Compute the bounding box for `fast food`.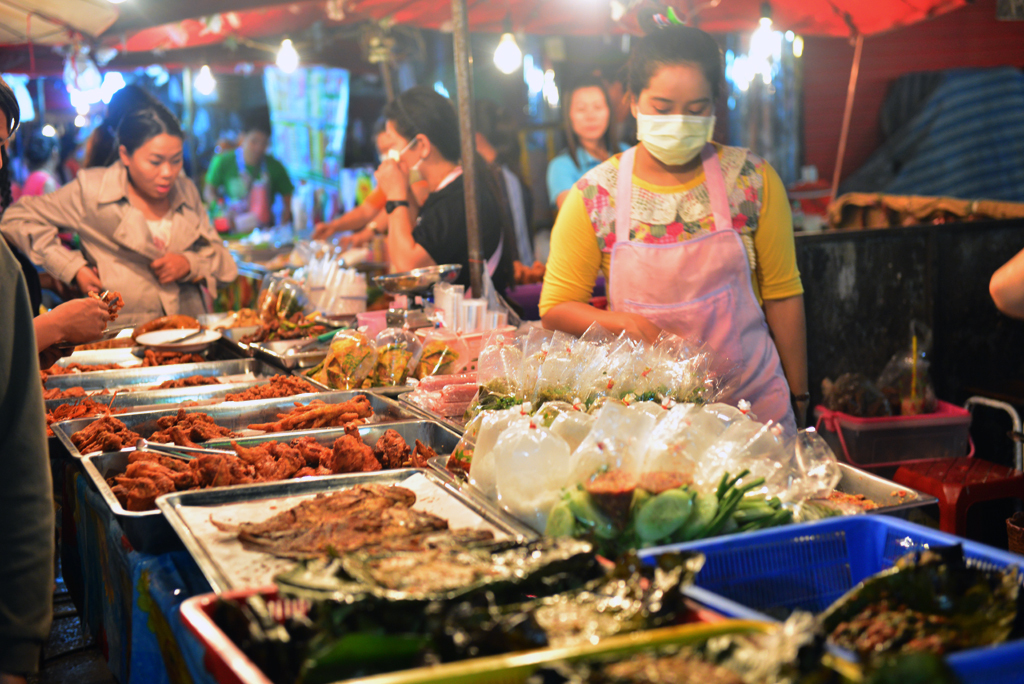
region(623, 413, 709, 489).
